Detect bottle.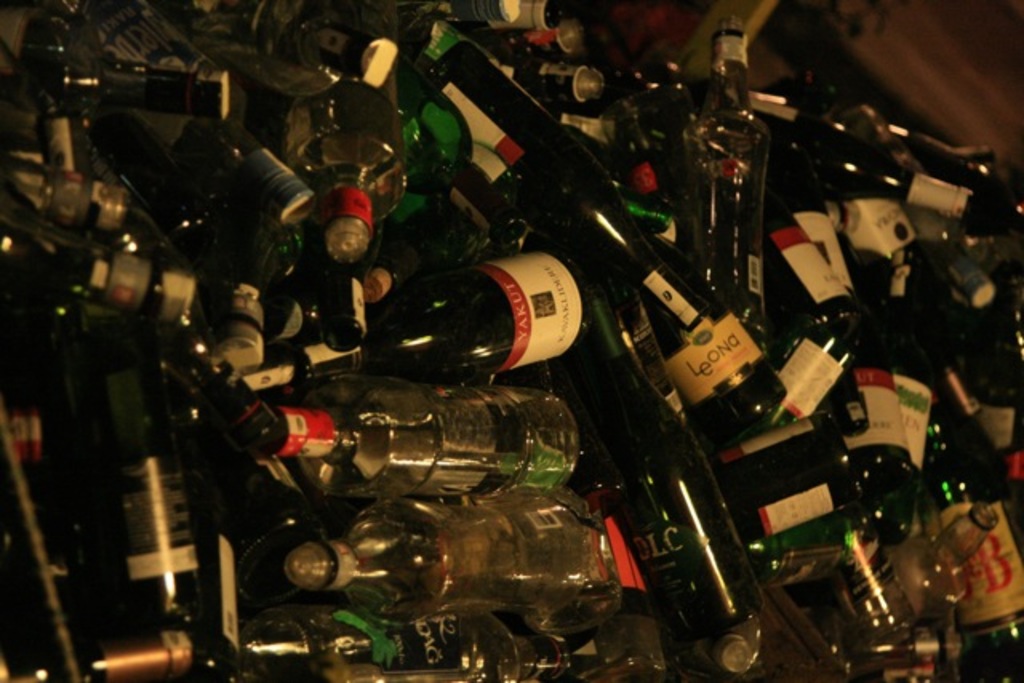
Detected at [438,0,598,48].
